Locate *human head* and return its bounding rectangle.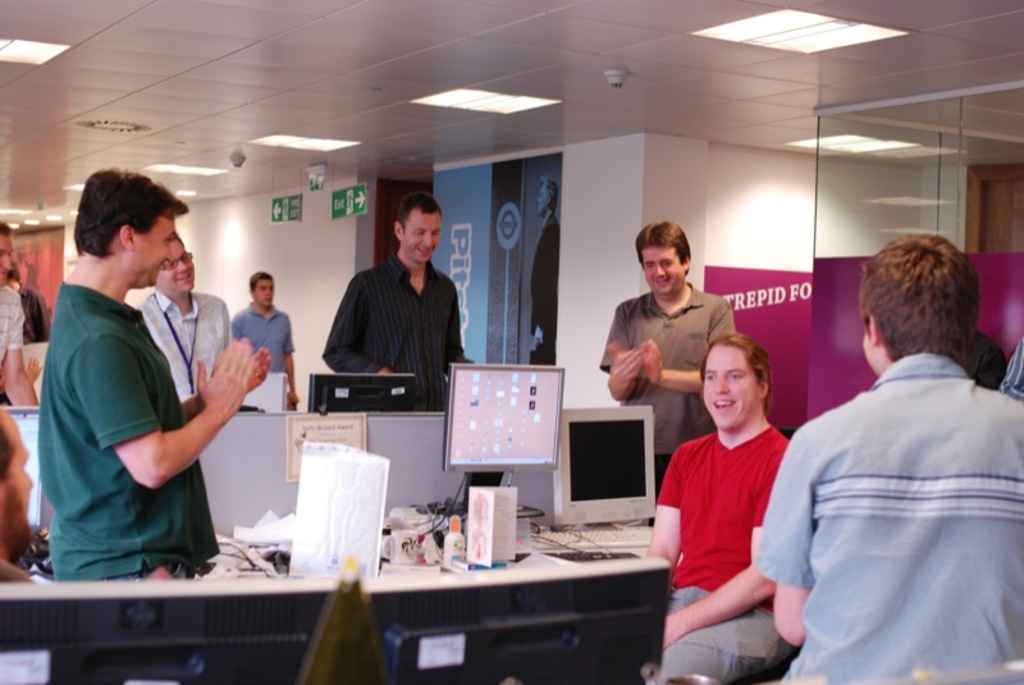
[0, 220, 18, 286].
